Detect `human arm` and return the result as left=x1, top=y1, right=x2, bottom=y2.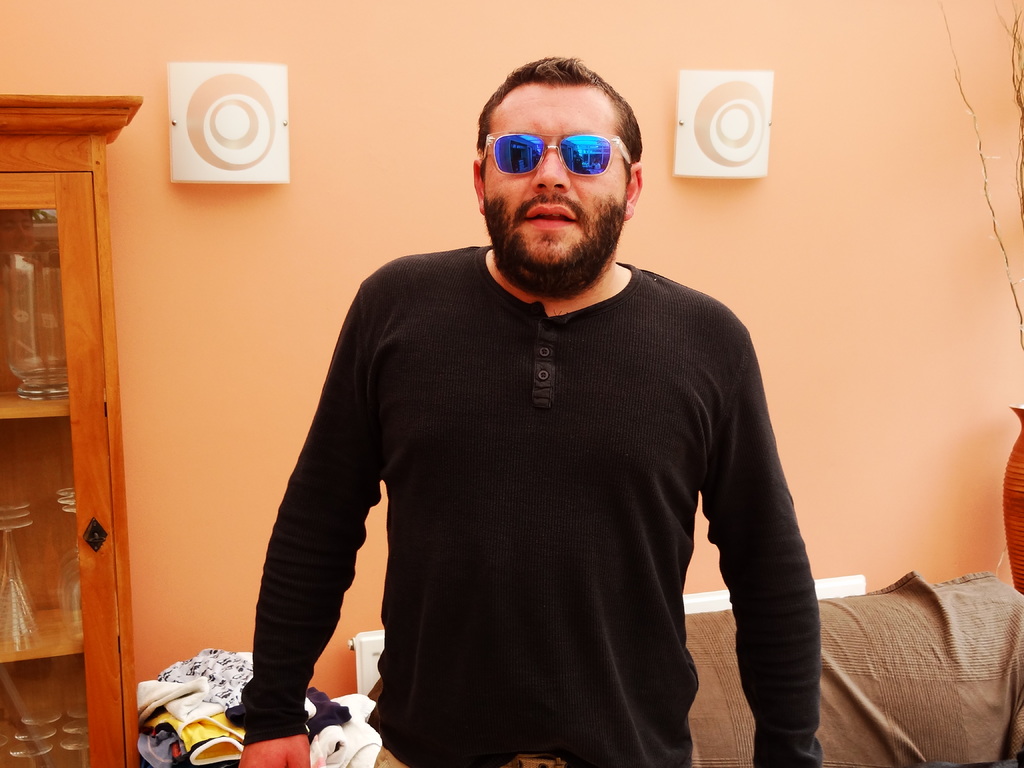
left=689, top=309, right=826, bottom=767.
